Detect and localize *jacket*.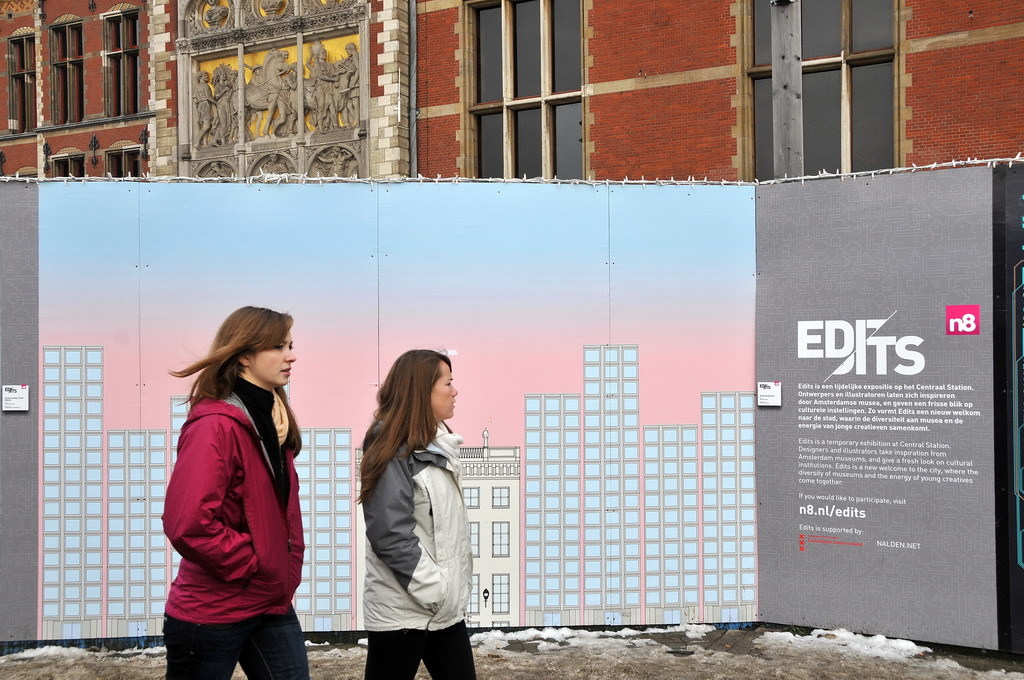
Localized at 329,407,484,634.
